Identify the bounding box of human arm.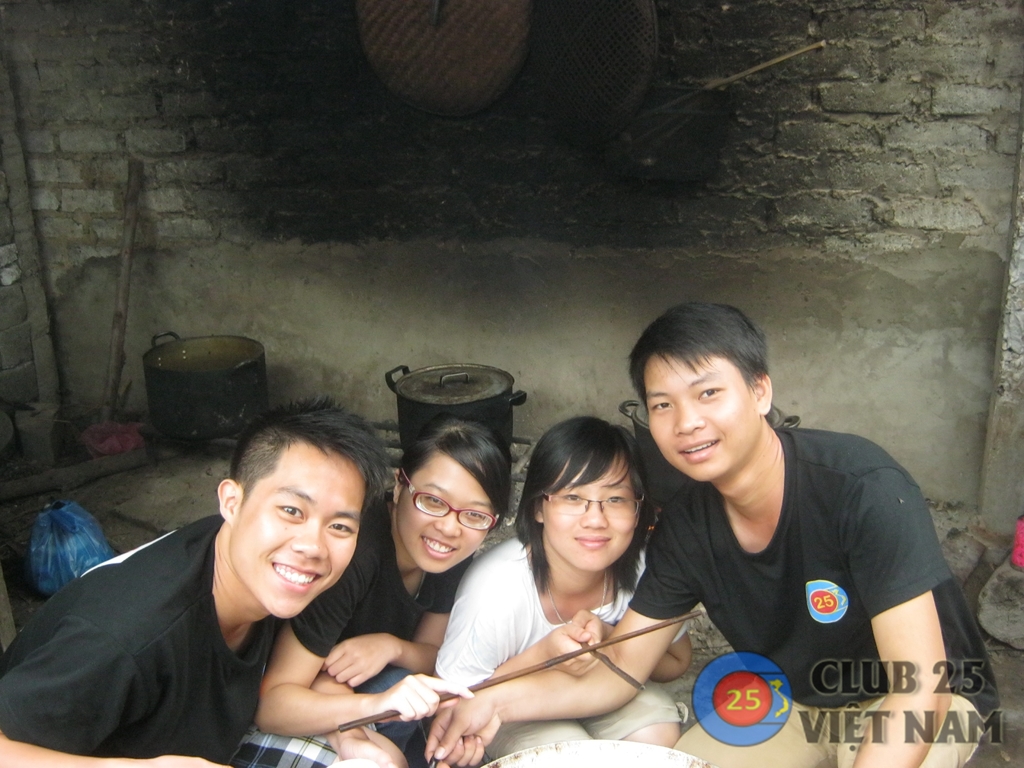
(253, 533, 473, 741).
